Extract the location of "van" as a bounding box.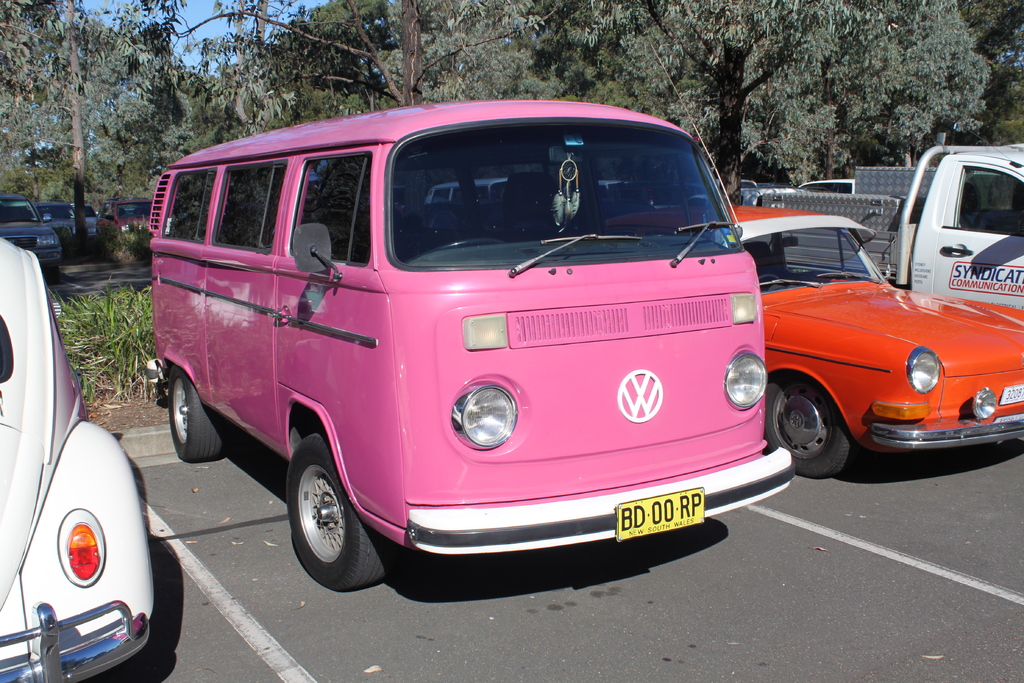
145,44,799,595.
